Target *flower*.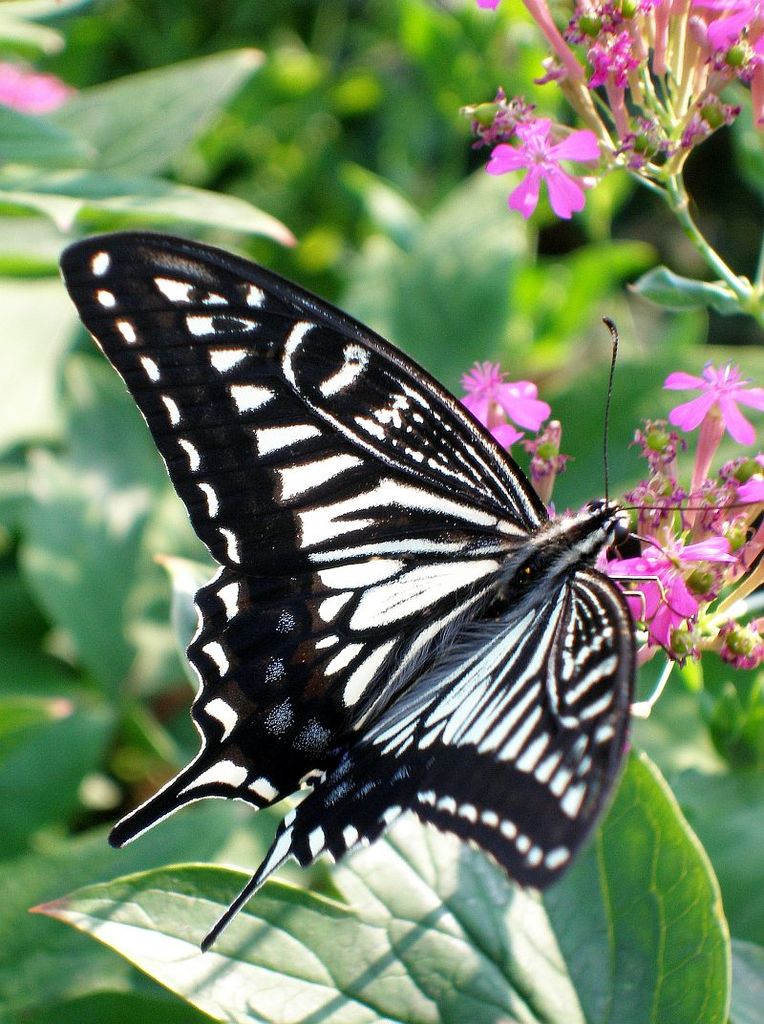
Target region: 456 355 551 455.
